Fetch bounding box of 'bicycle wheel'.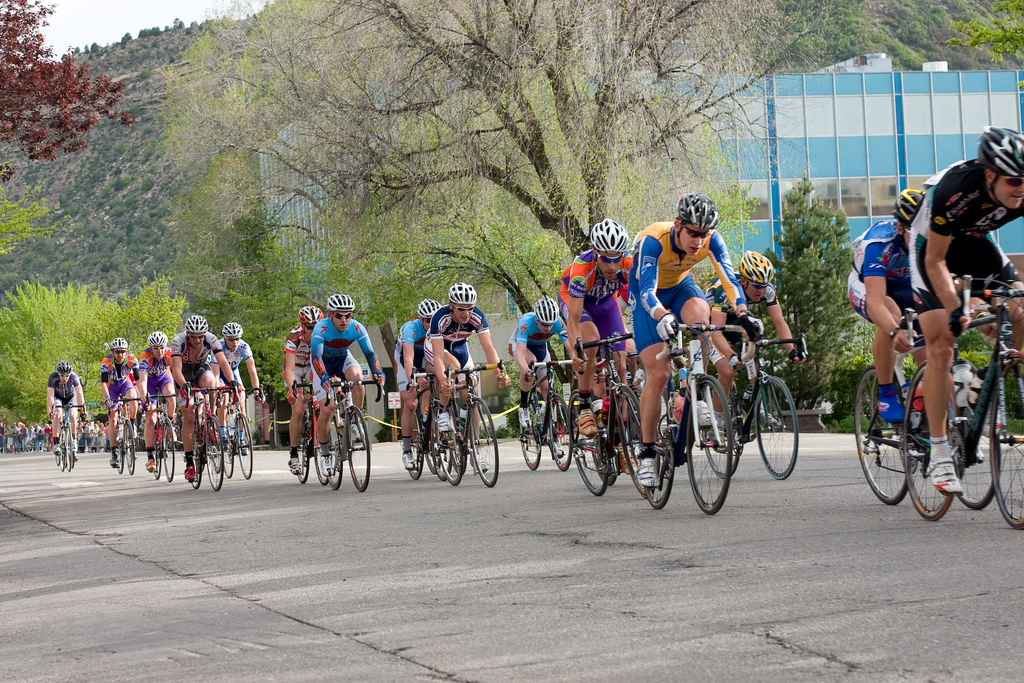
Bbox: (left=312, top=442, right=330, bottom=483).
